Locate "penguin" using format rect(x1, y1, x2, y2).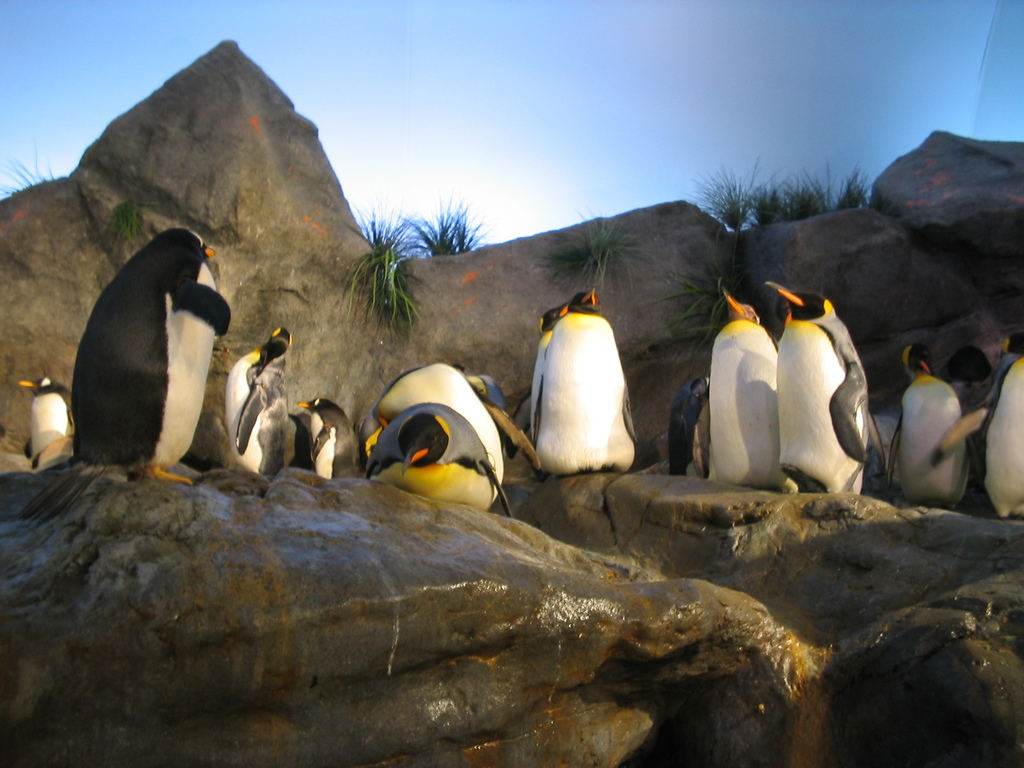
rect(371, 392, 504, 524).
